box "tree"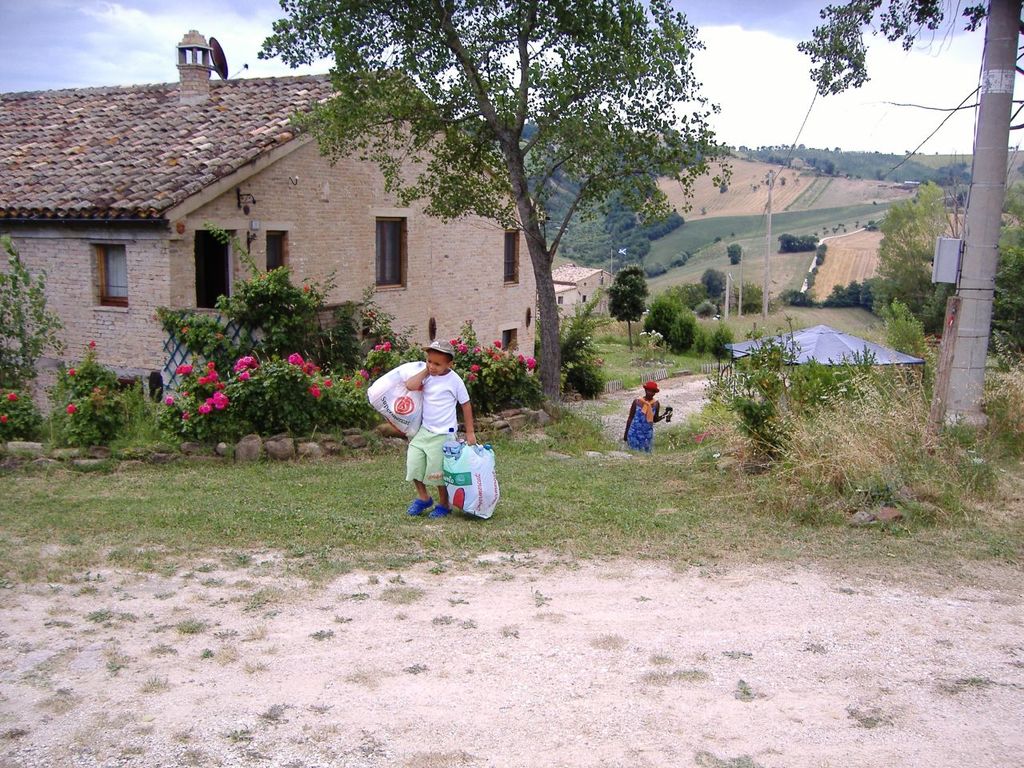
crop(729, 242, 742, 267)
